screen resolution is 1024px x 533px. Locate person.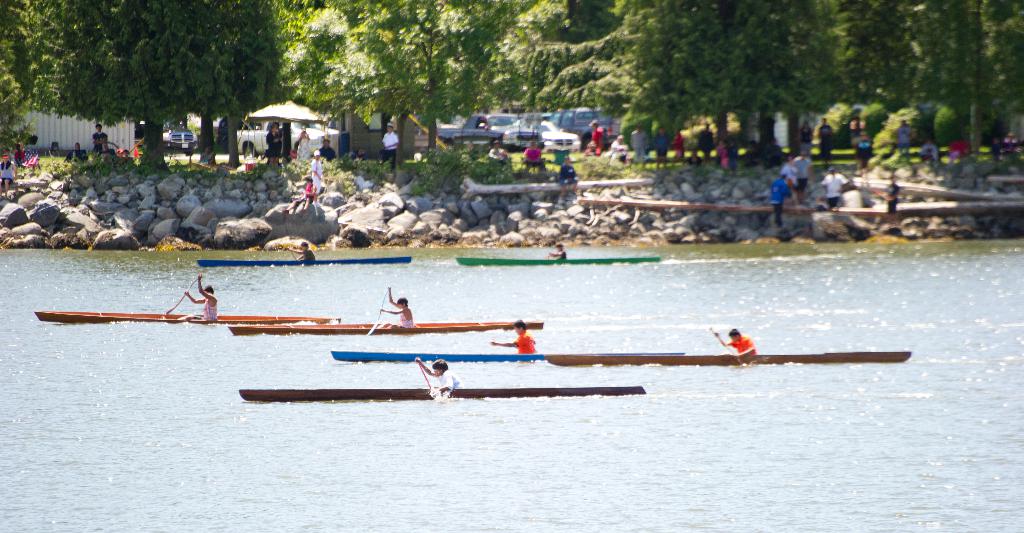
{"left": 317, "top": 139, "right": 335, "bottom": 163}.
